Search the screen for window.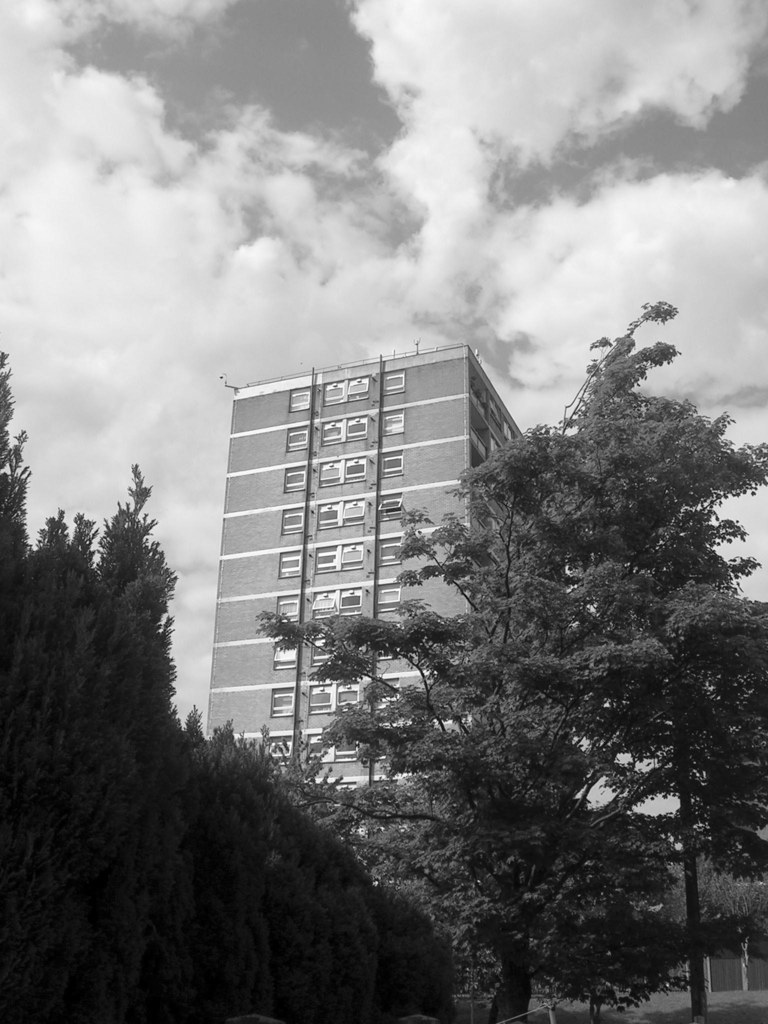
Found at rect(314, 423, 344, 442).
